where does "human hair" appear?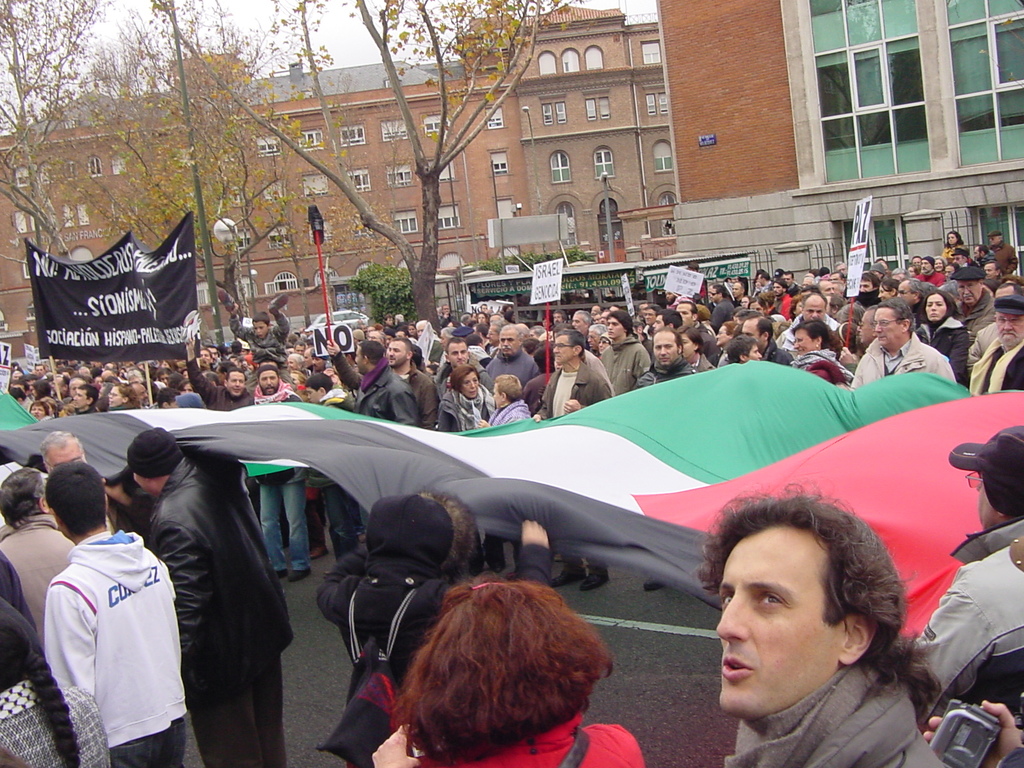
Appears at {"left": 392, "top": 337, "right": 413, "bottom": 359}.
